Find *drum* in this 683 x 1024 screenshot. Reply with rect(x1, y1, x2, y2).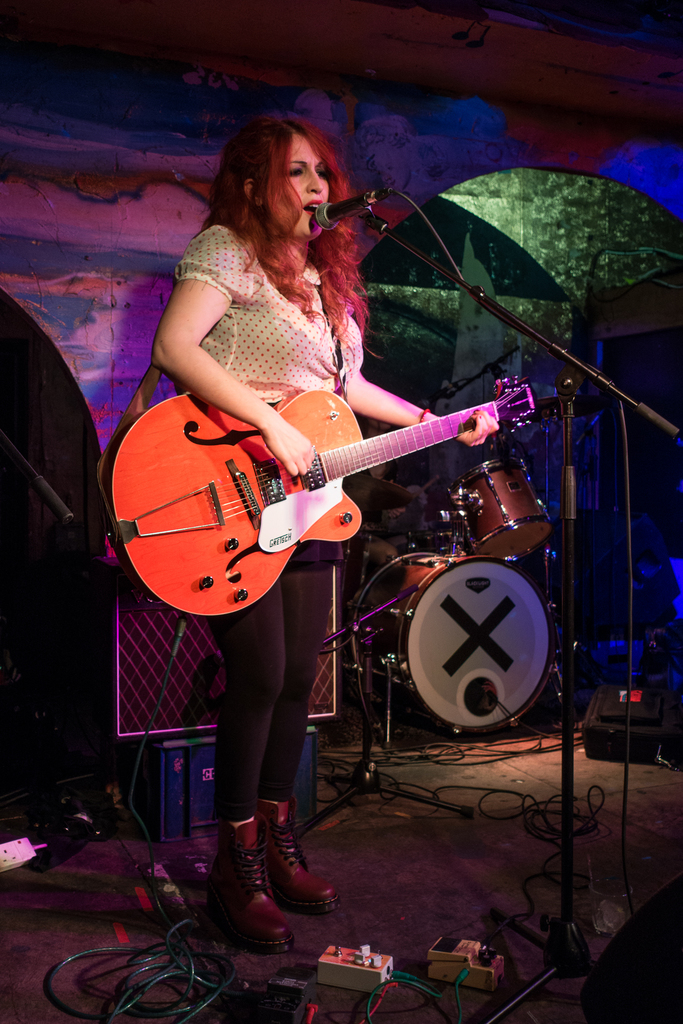
rect(339, 524, 545, 727).
